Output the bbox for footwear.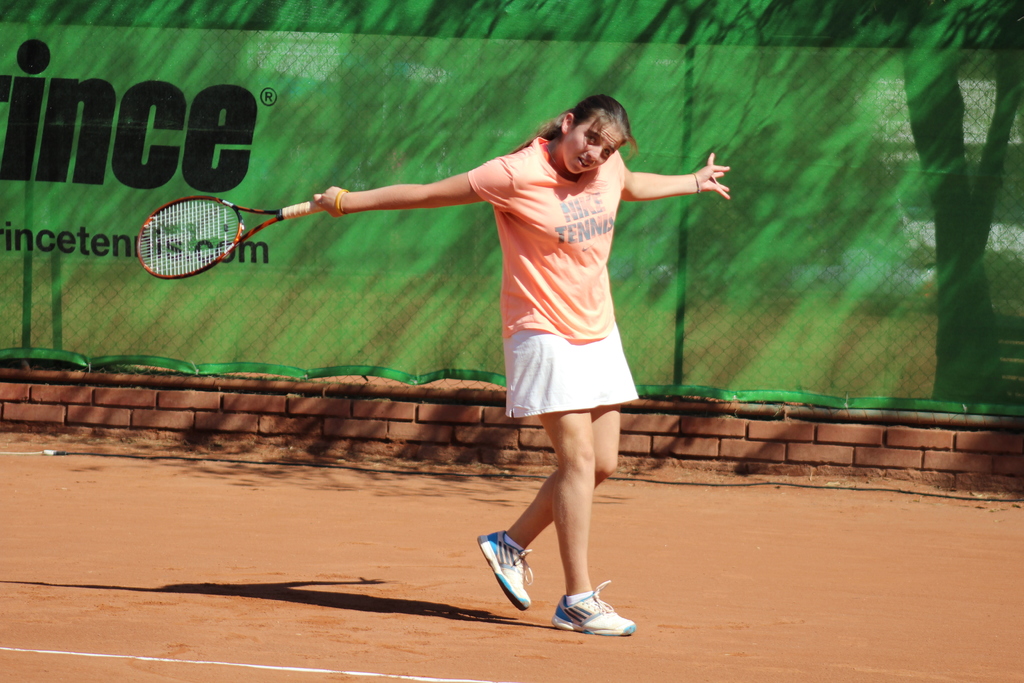
(left=550, top=578, right=643, bottom=642).
